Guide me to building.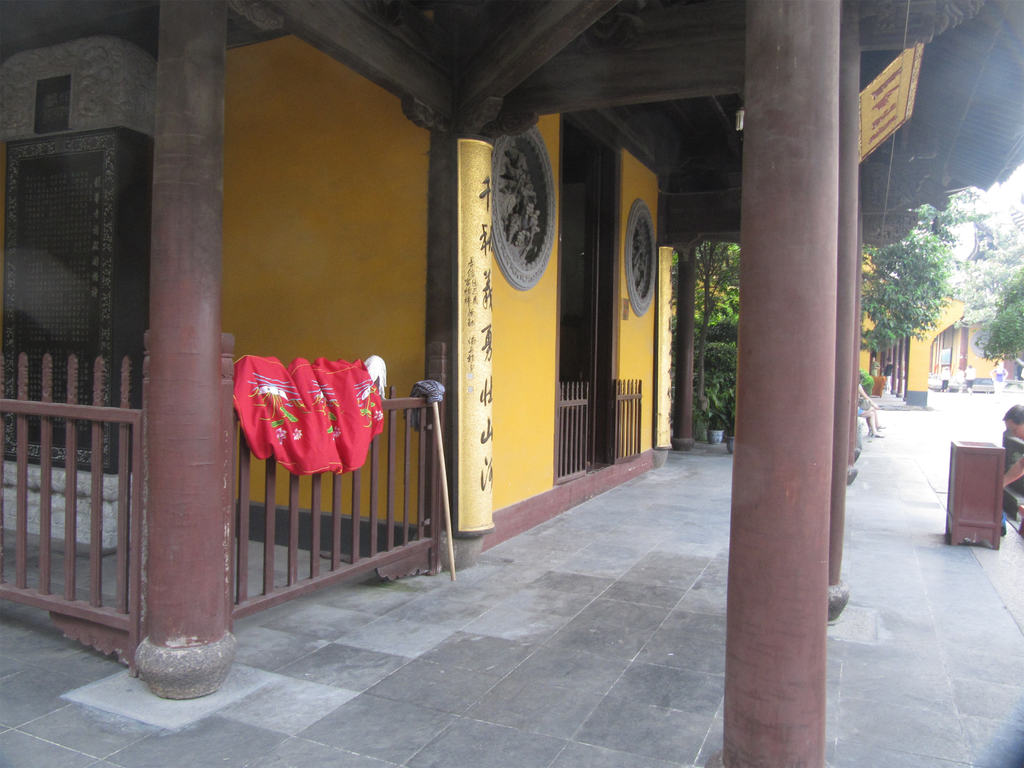
Guidance: bbox=[0, 0, 1023, 767].
